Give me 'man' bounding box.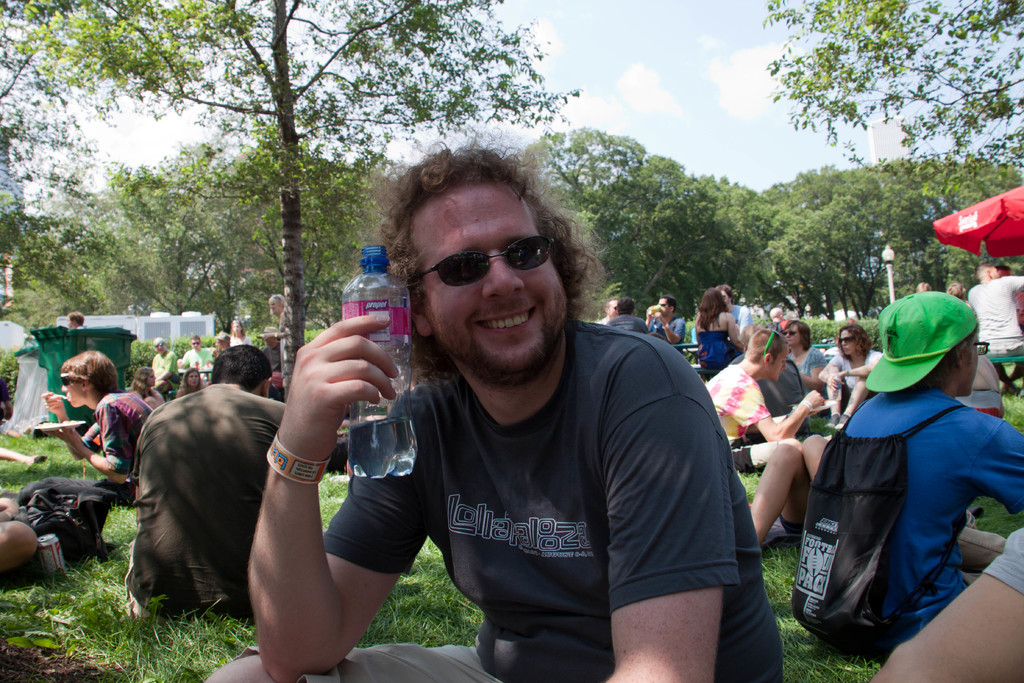
x1=643 y1=295 x2=687 y2=356.
